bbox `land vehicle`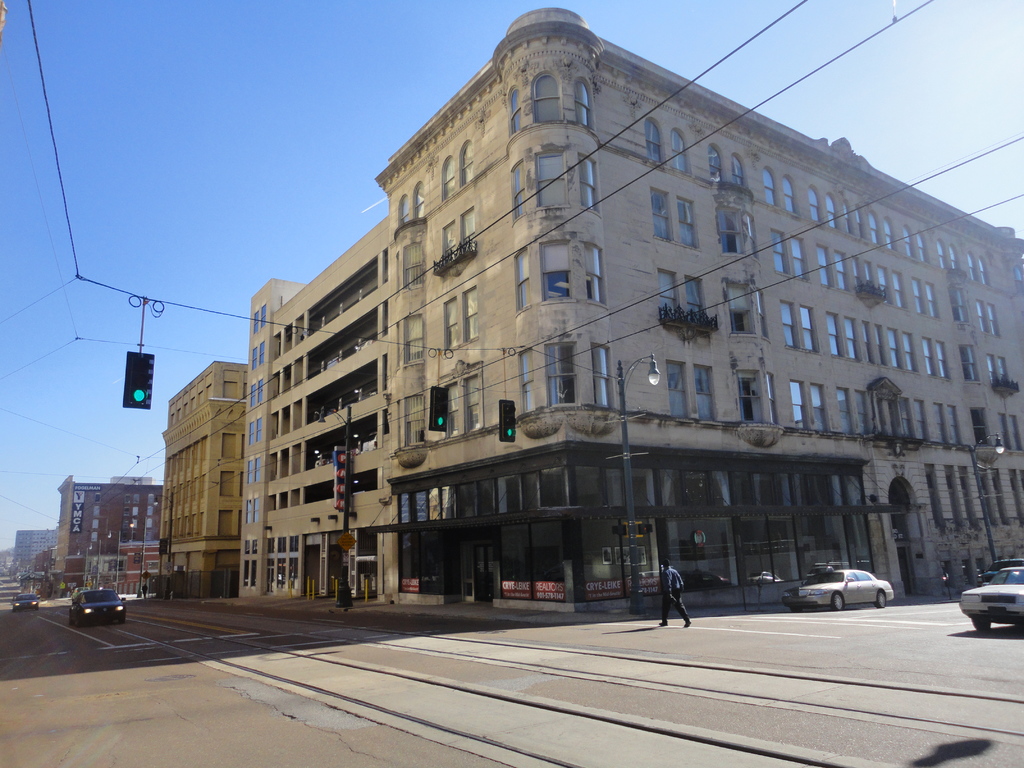
locate(71, 582, 92, 600)
